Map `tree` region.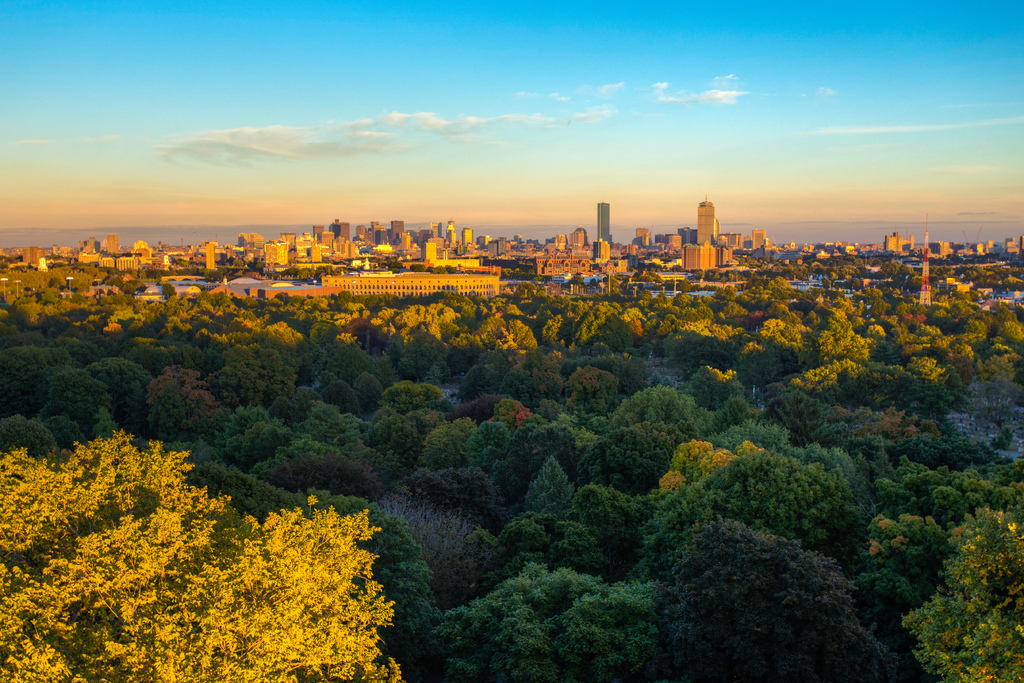
Mapped to bbox=(362, 409, 414, 458).
